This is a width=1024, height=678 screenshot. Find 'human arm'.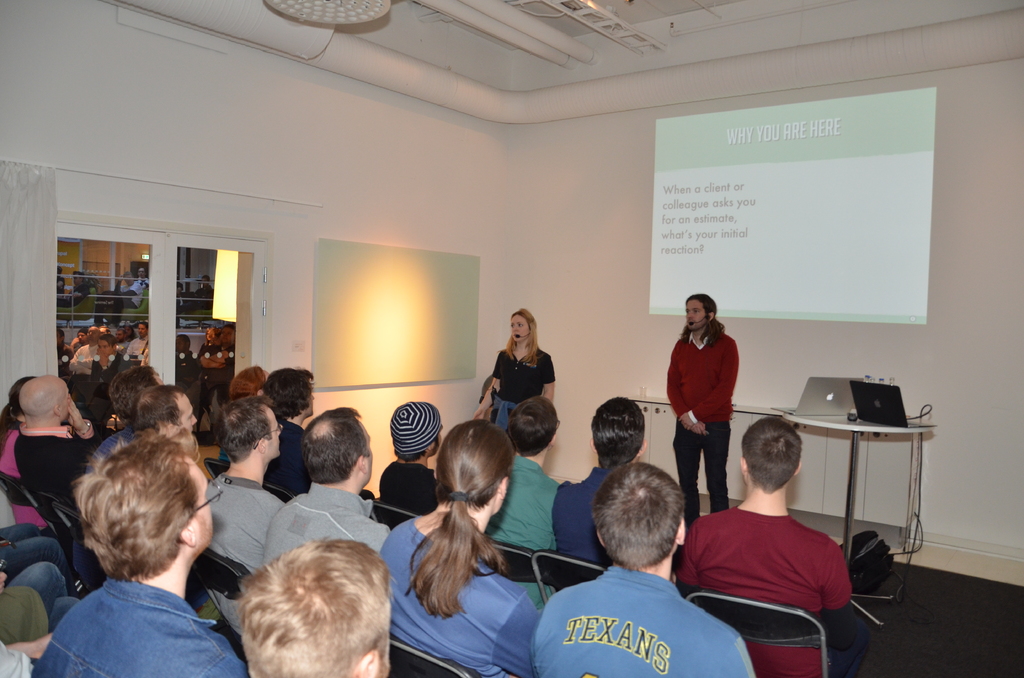
Bounding box: region(673, 521, 698, 588).
